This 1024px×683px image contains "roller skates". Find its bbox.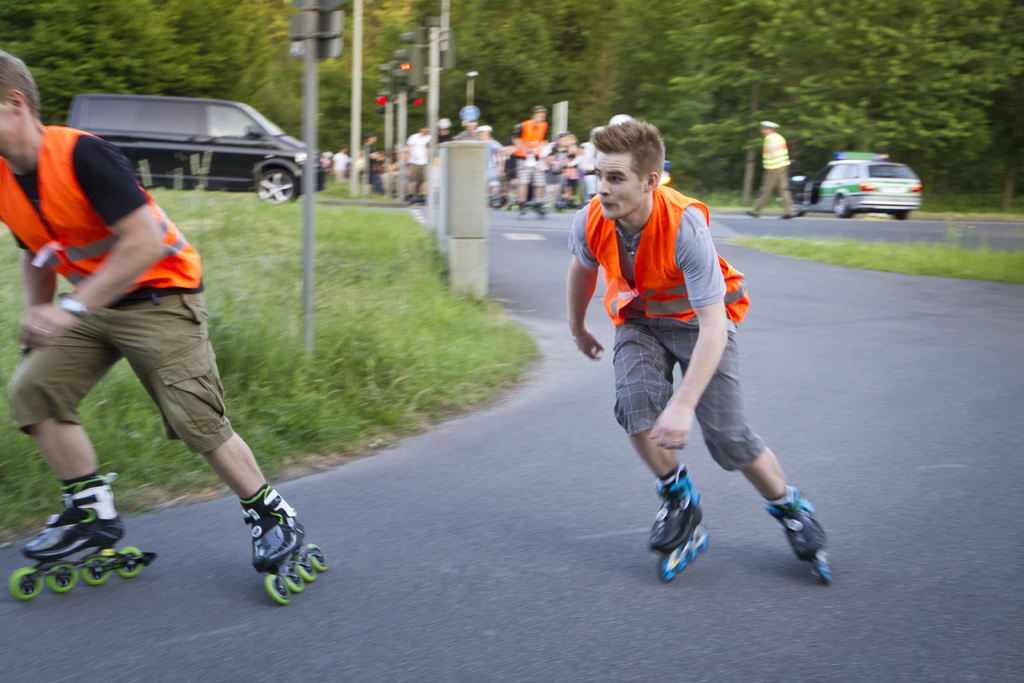
8, 473, 161, 603.
